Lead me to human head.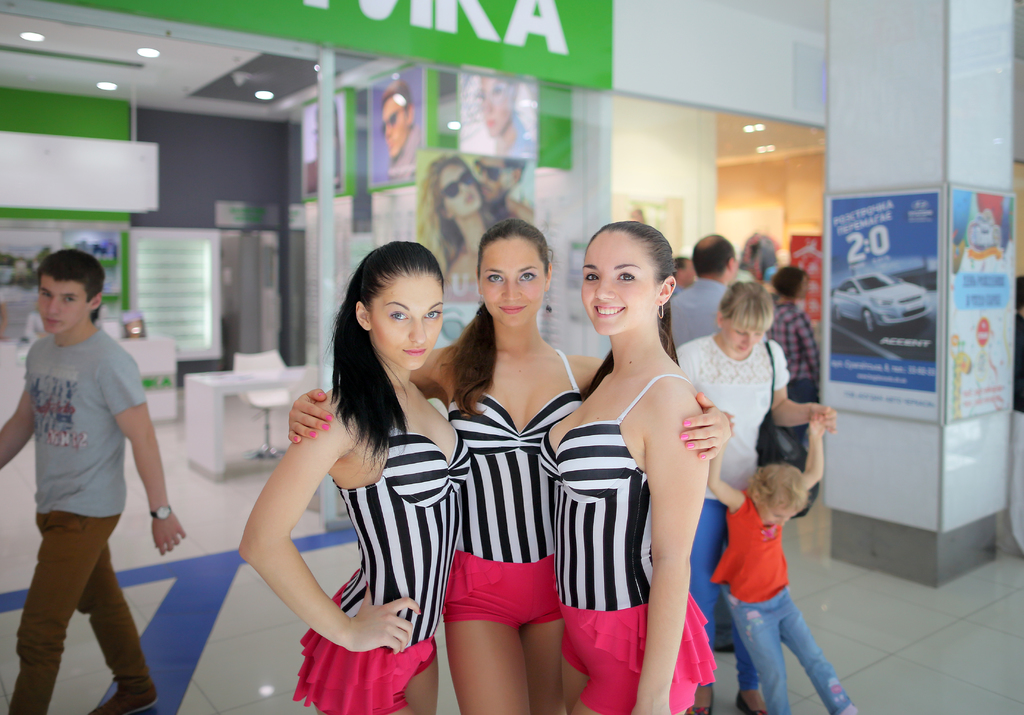
Lead to [left=689, top=235, right=739, bottom=286].
